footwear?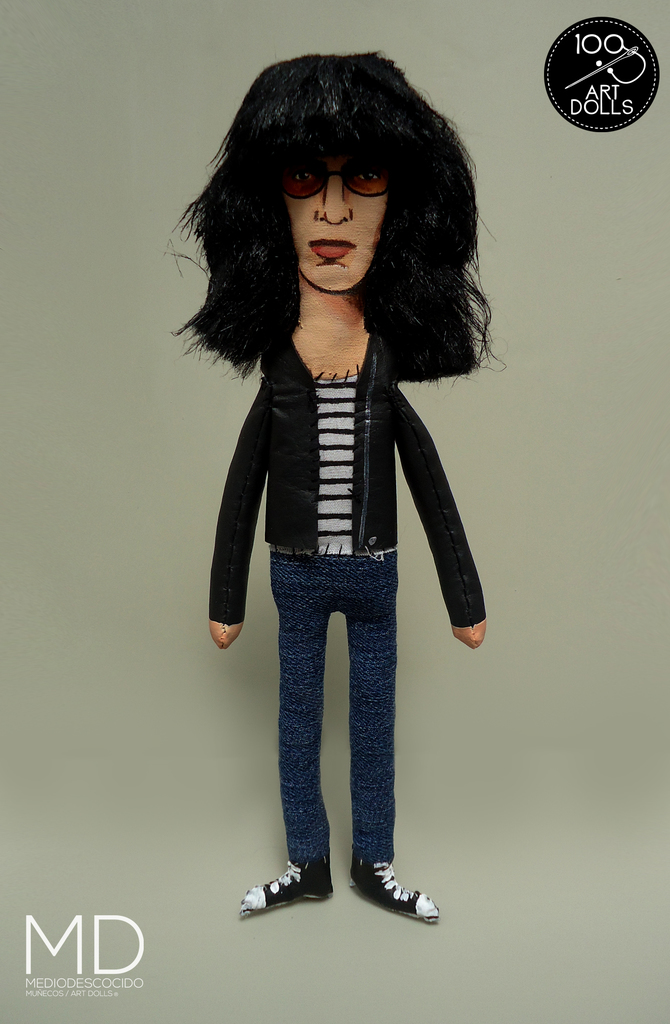
locate(353, 867, 443, 925)
